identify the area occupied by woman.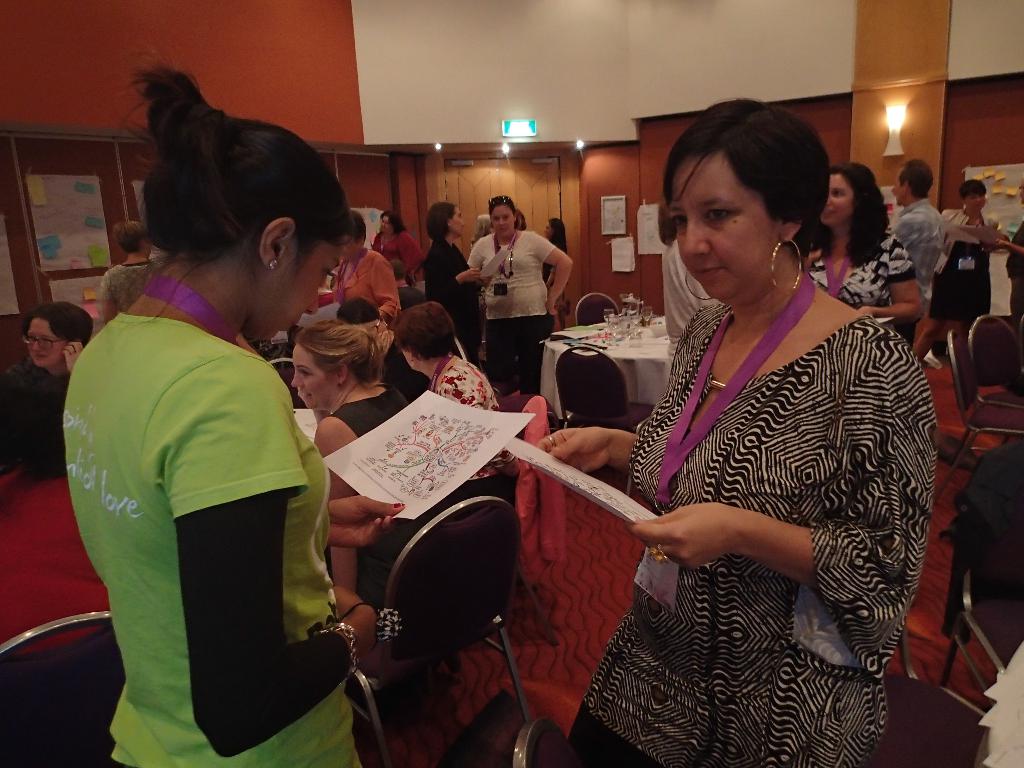
Area: left=476, top=209, right=489, bottom=244.
